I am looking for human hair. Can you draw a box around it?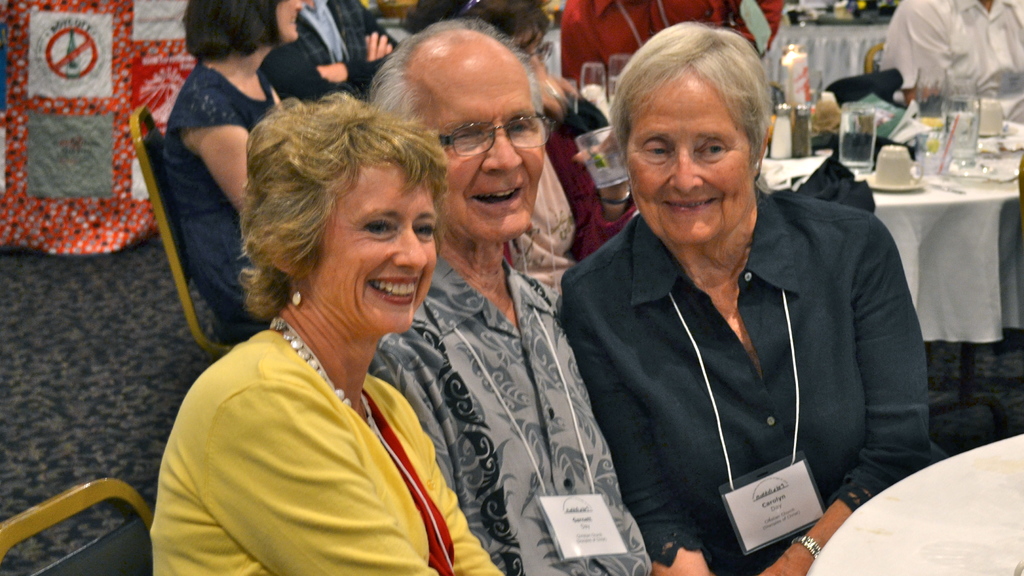
Sure, the bounding box is 181:0:280:65.
